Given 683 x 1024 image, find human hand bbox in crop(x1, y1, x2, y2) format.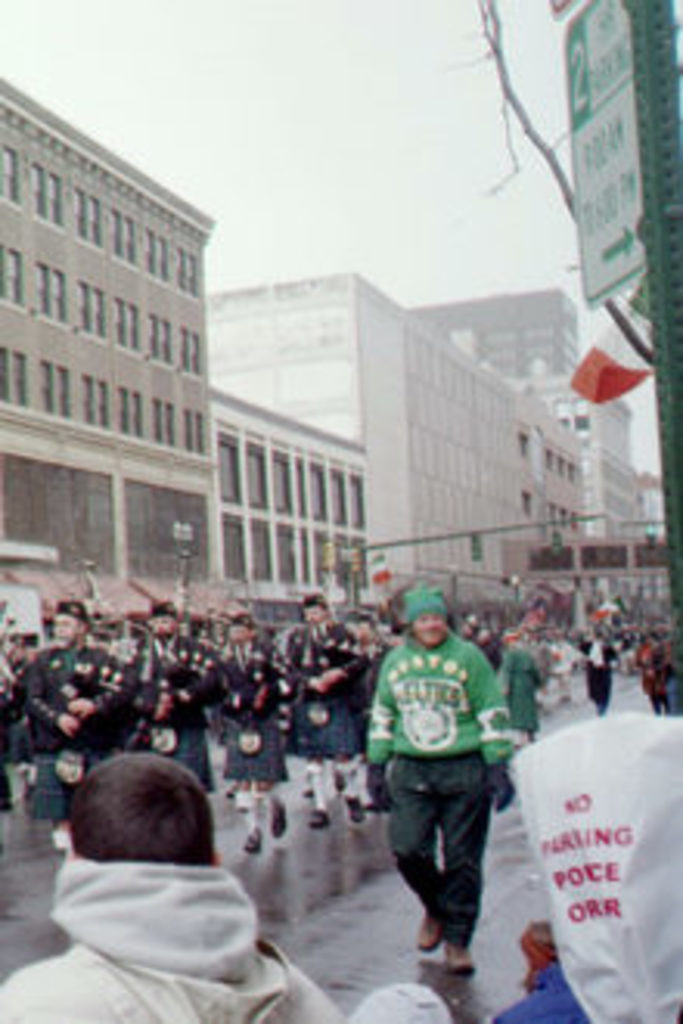
crop(68, 695, 106, 717).
